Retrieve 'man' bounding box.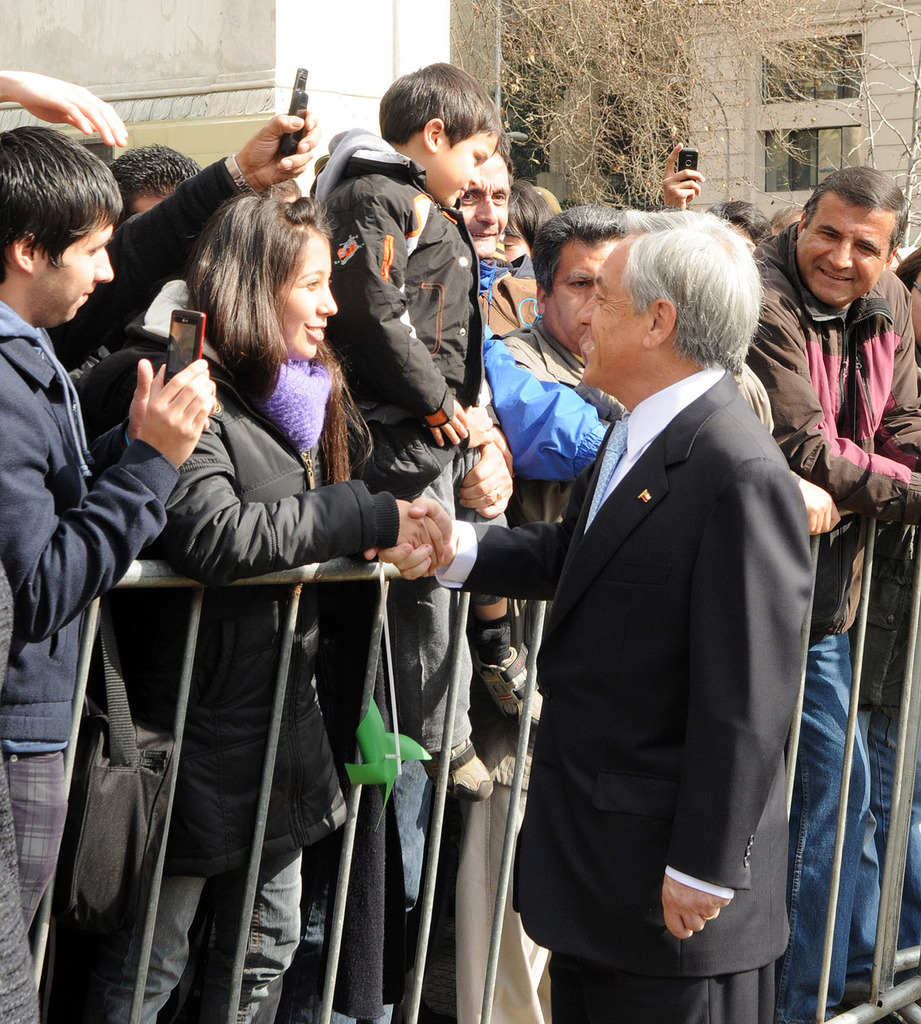
Bounding box: pyautogui.locateOnScreen(472, 205, 640, 1023).
